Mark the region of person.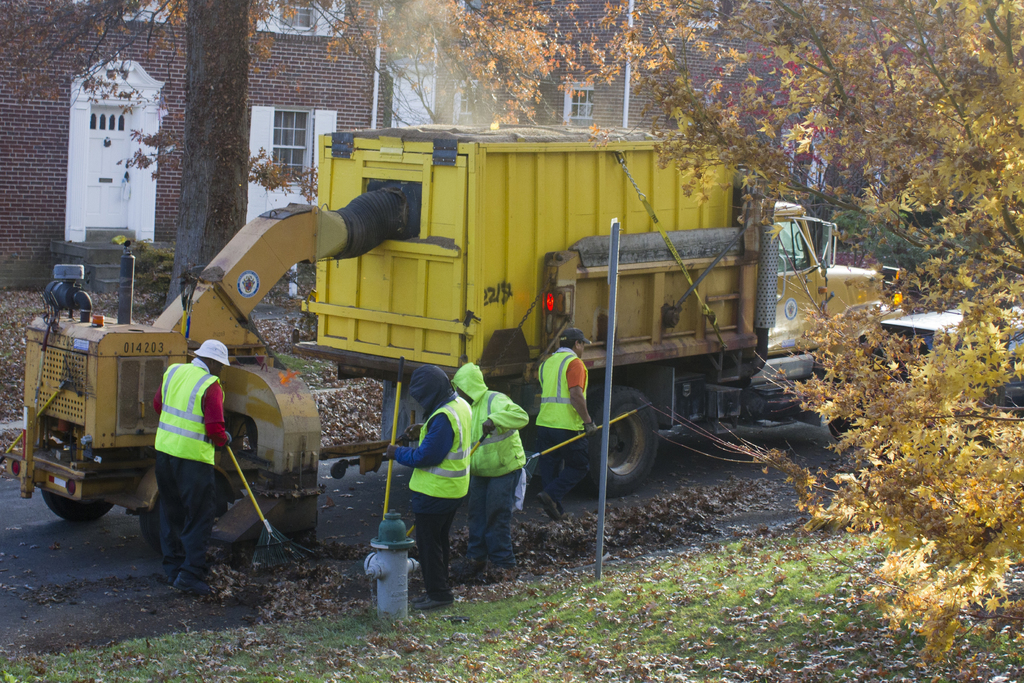
Region: bbox=(452, 364, 532, 583).
